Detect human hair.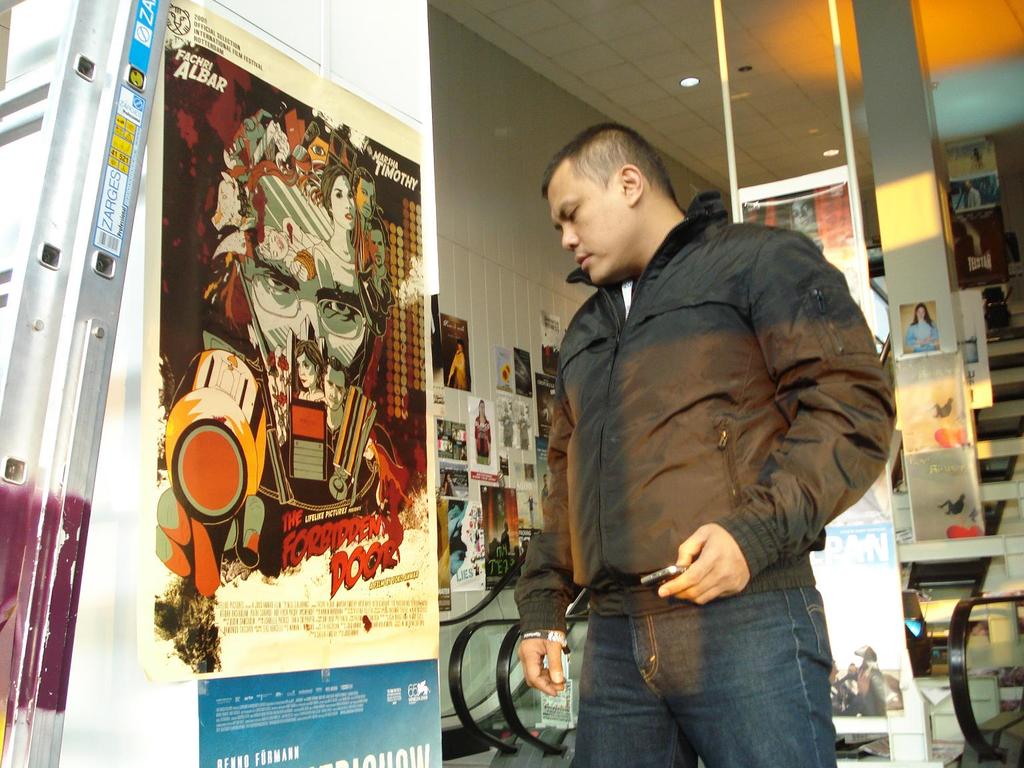
Detected at [x1=351, y1=166, x2=377, y2=197].
